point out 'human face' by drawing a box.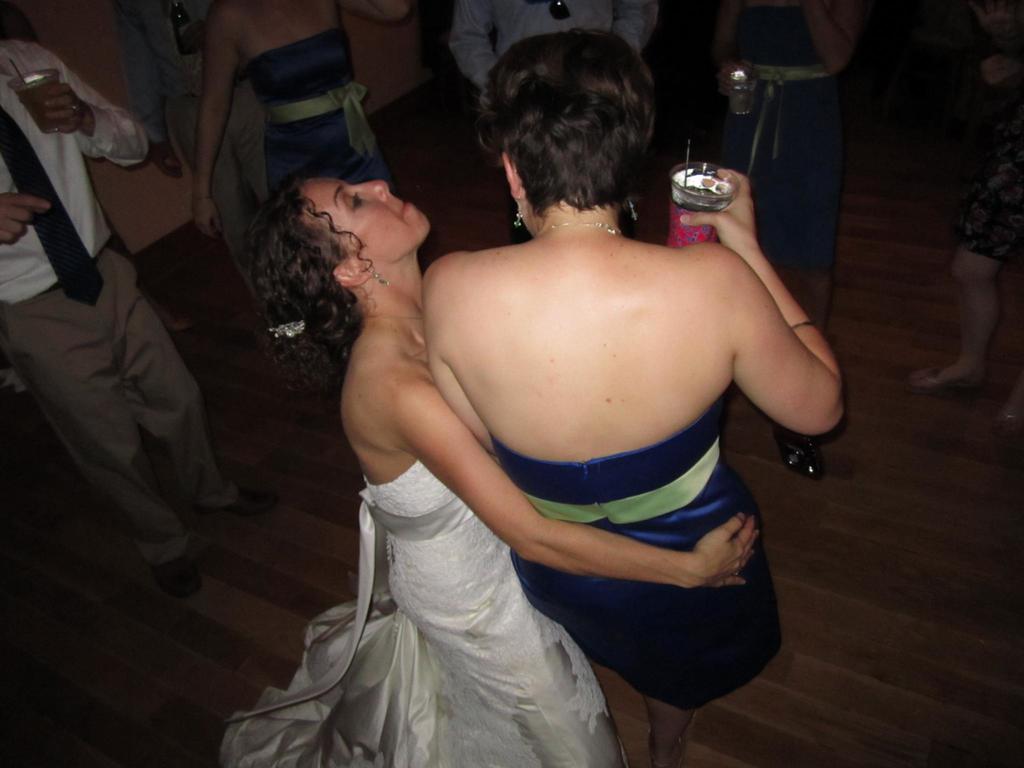
308, 181, 431, 266.
